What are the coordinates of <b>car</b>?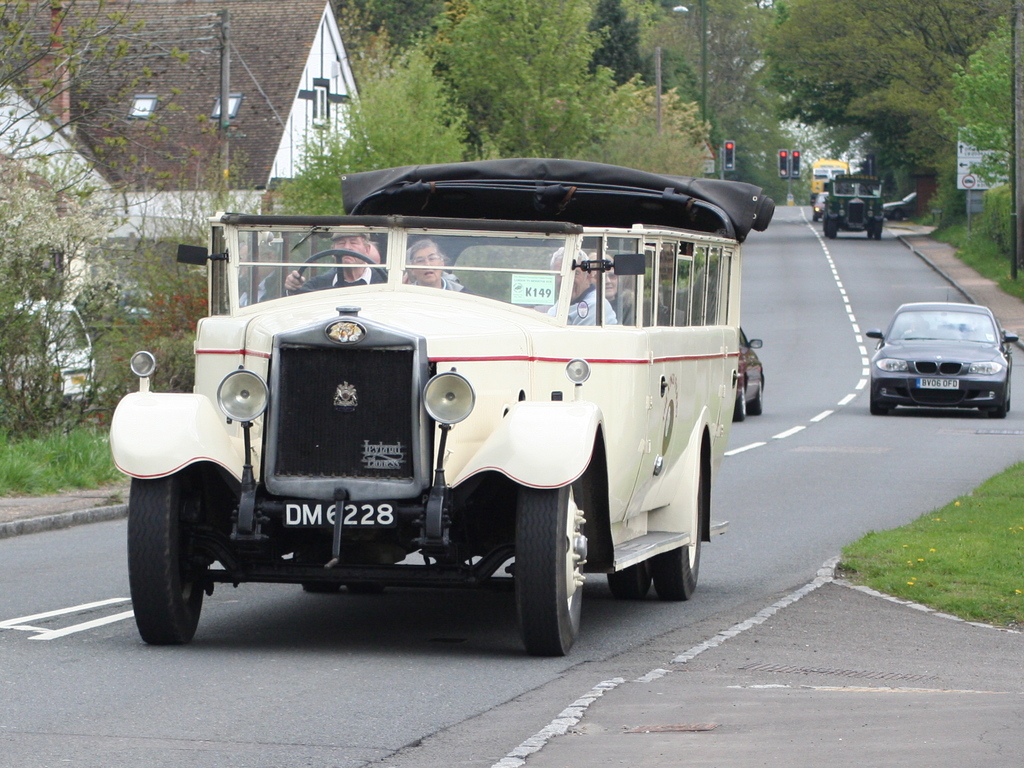
l=74, t=284, r=164, b=347.
